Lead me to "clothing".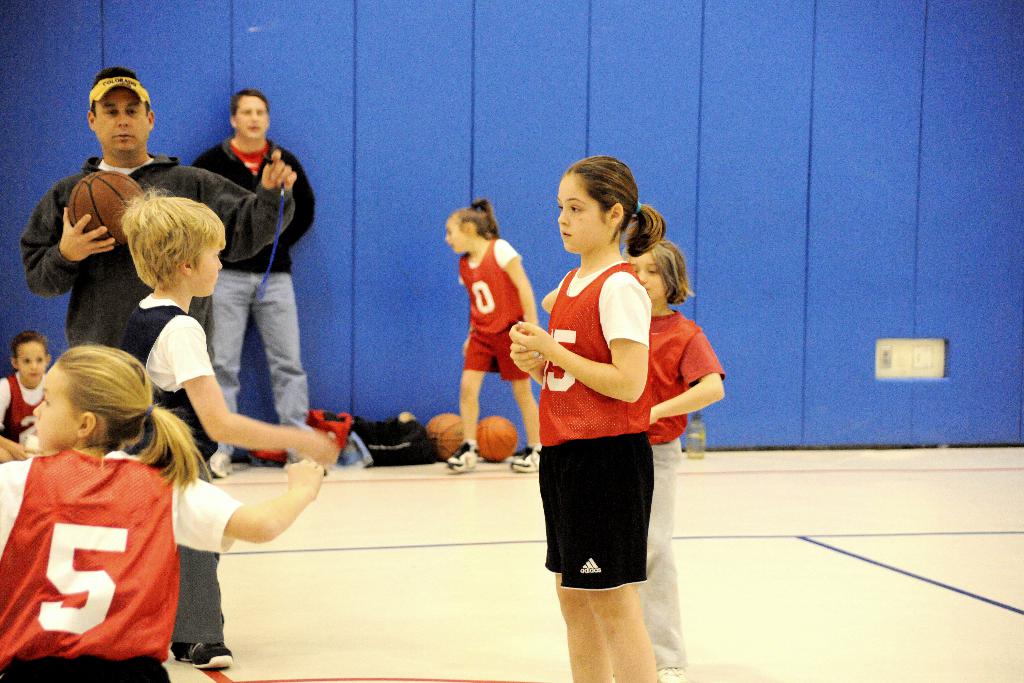
Lead to crop(119, 294, 225, 643).
